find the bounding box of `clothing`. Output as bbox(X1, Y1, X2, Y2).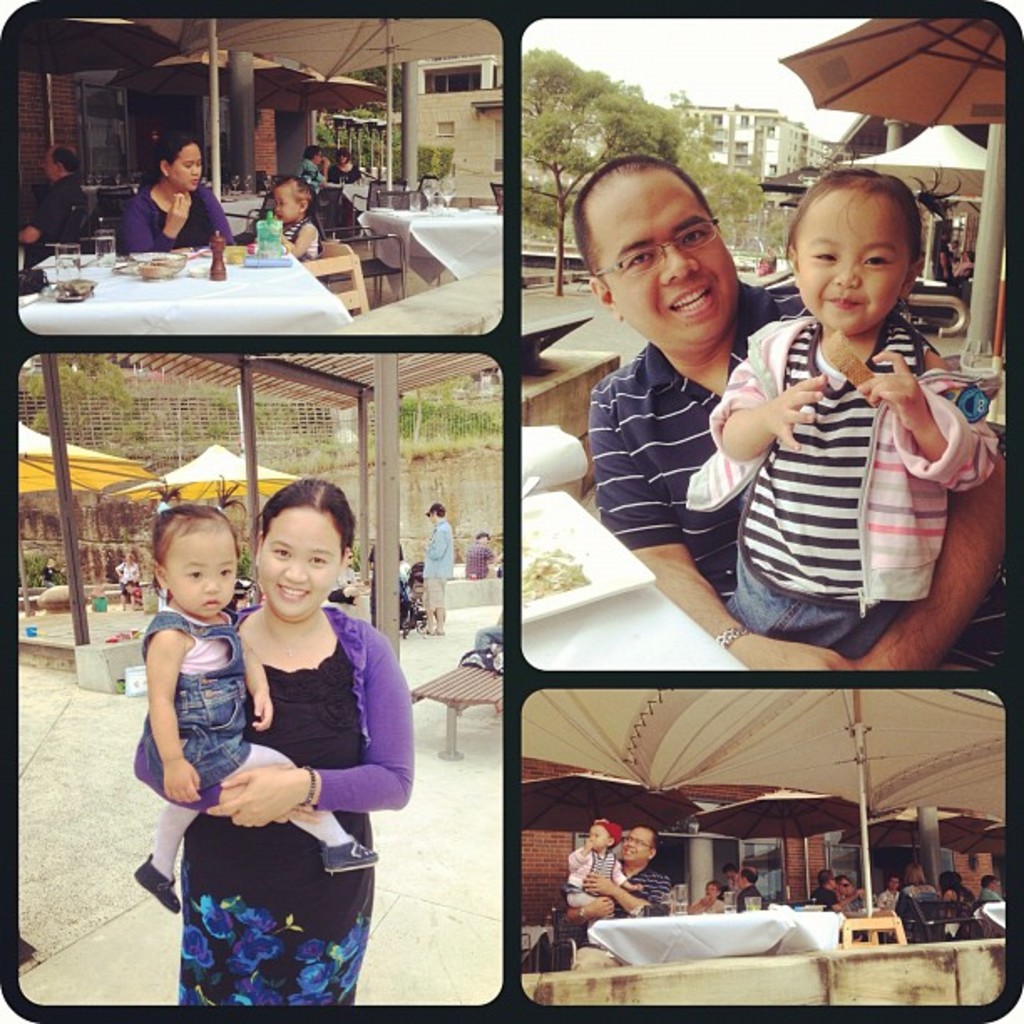
bbox(115, 174, 212, 263).
